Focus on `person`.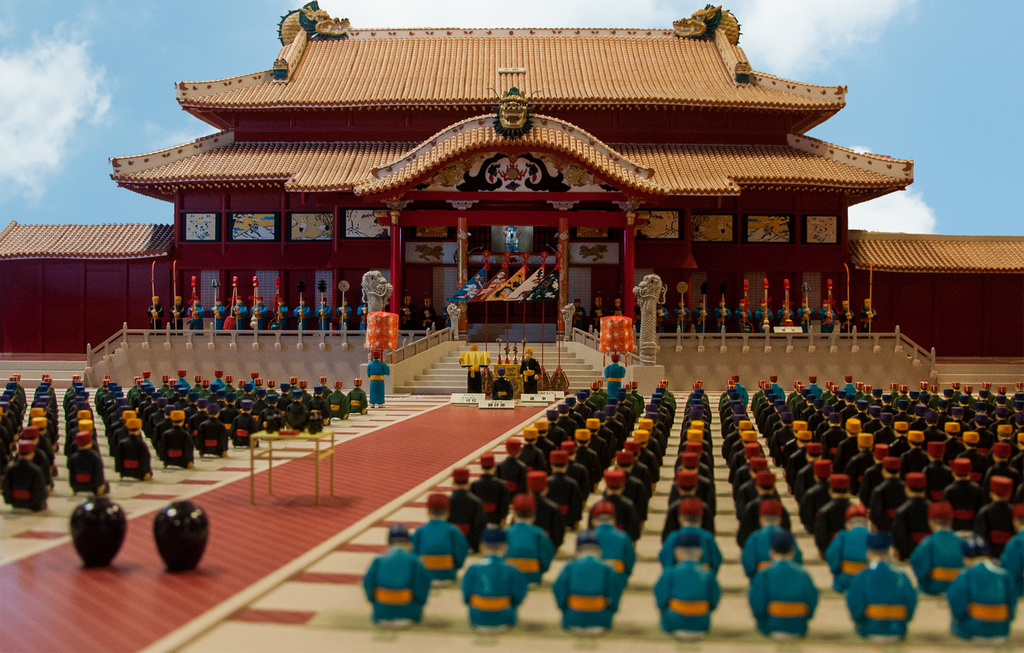
Focused at 210,300,225,326.
